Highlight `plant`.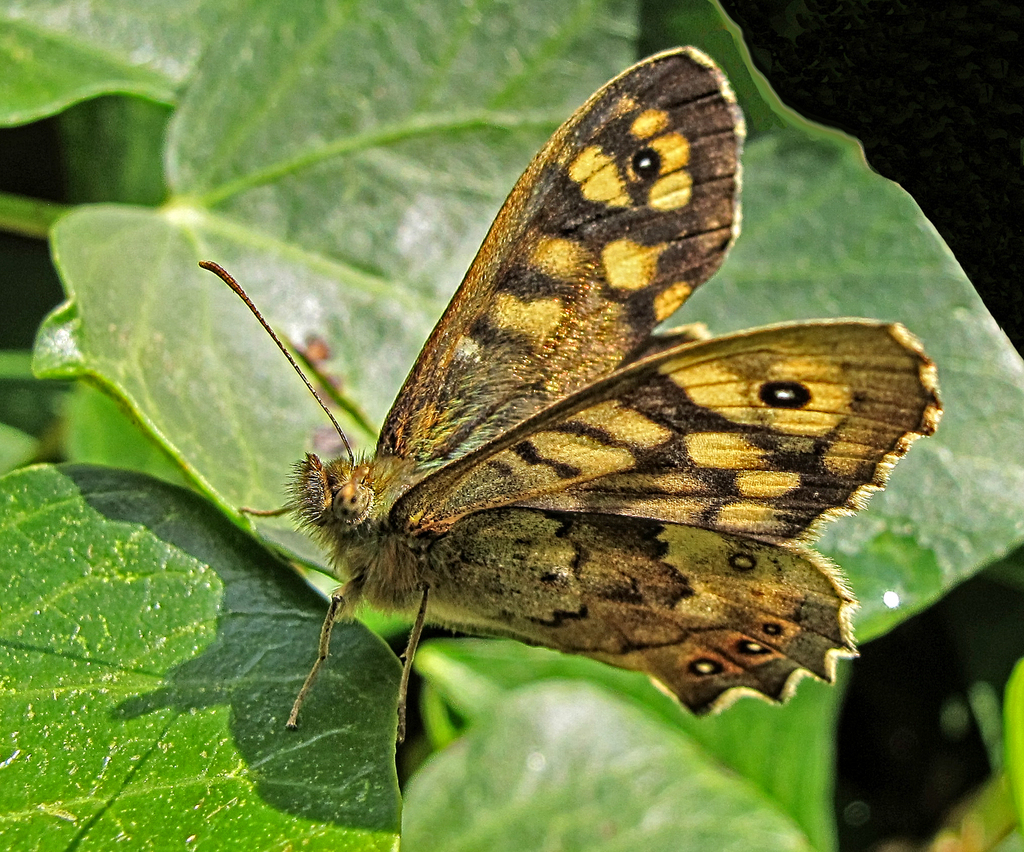
Highlighted region: <bbox>0, 0, 1023, 851</bbox>.
